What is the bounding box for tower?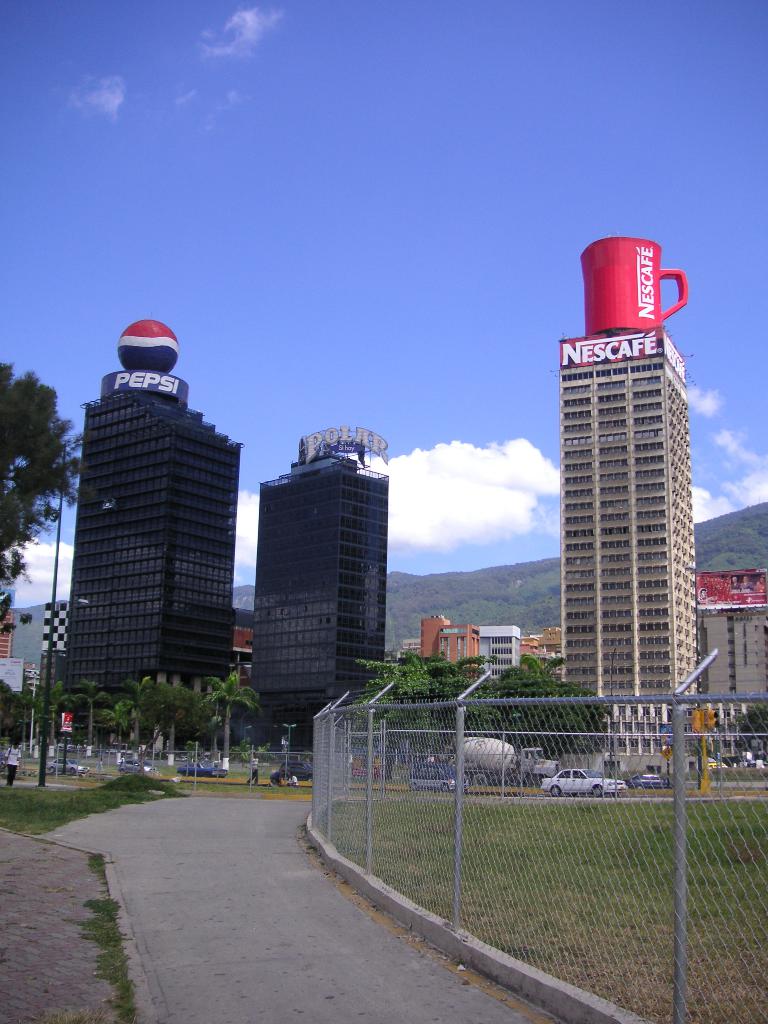
249/452/394/731.
